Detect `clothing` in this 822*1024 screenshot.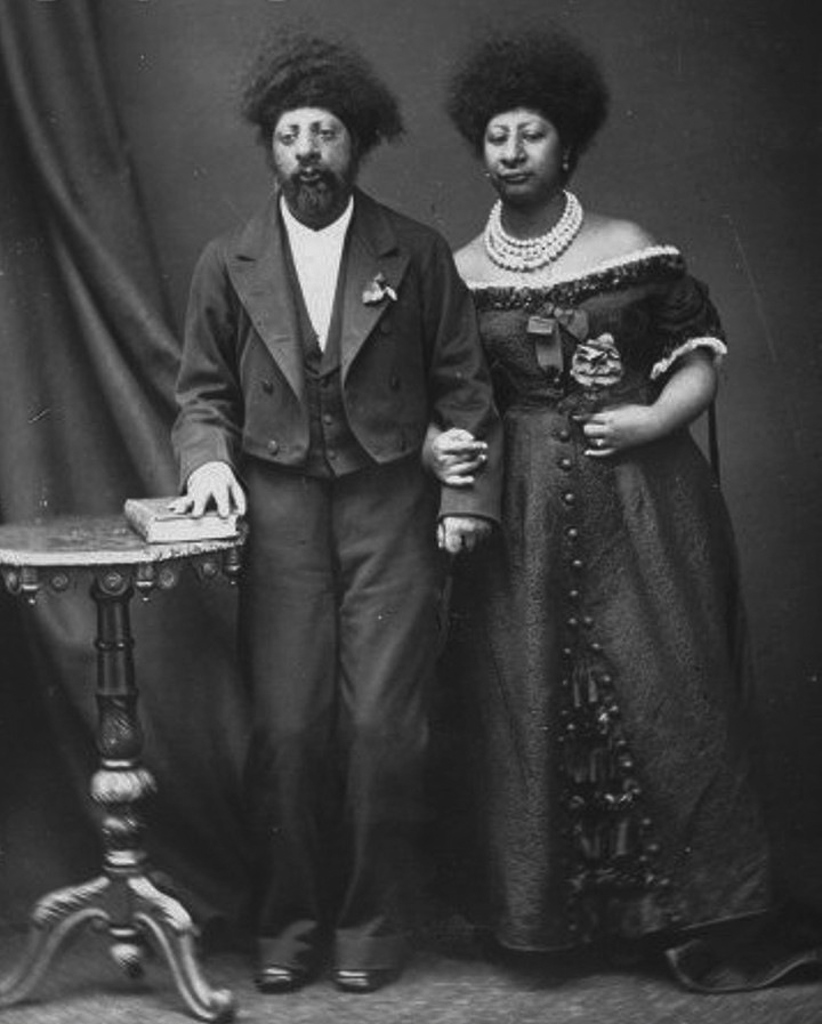
Detection: (428,175,769,945).
